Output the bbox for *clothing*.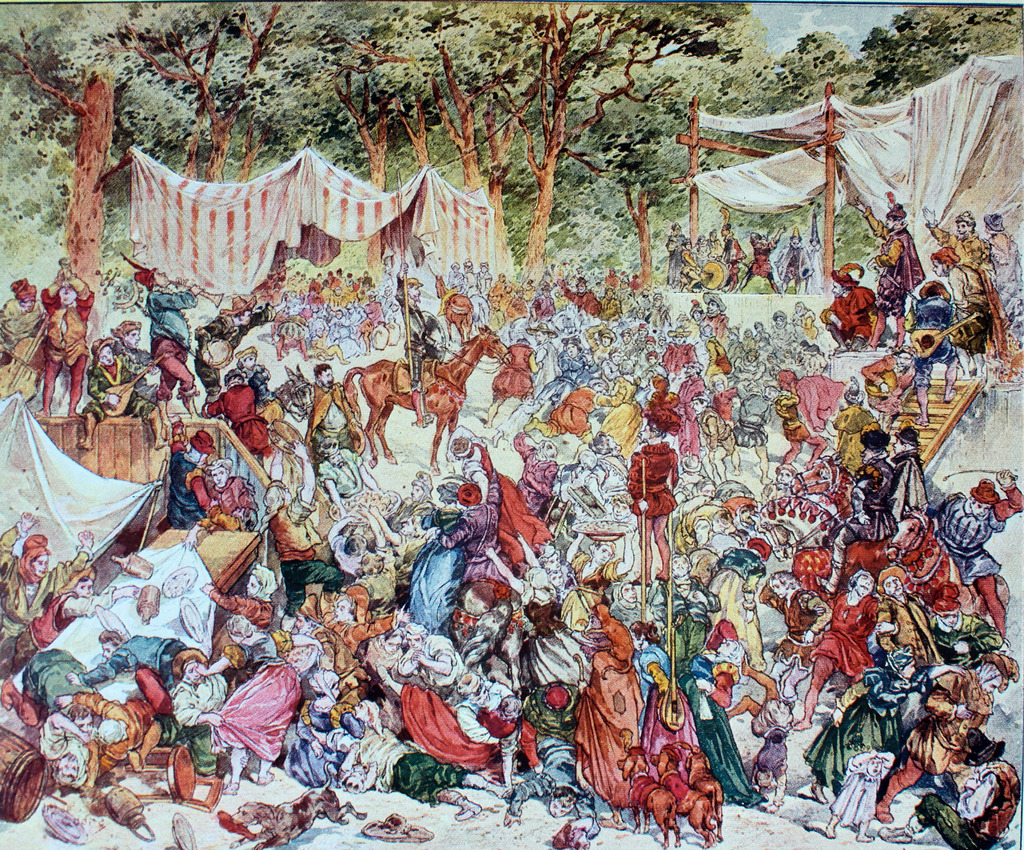
875 672 1000 806.
